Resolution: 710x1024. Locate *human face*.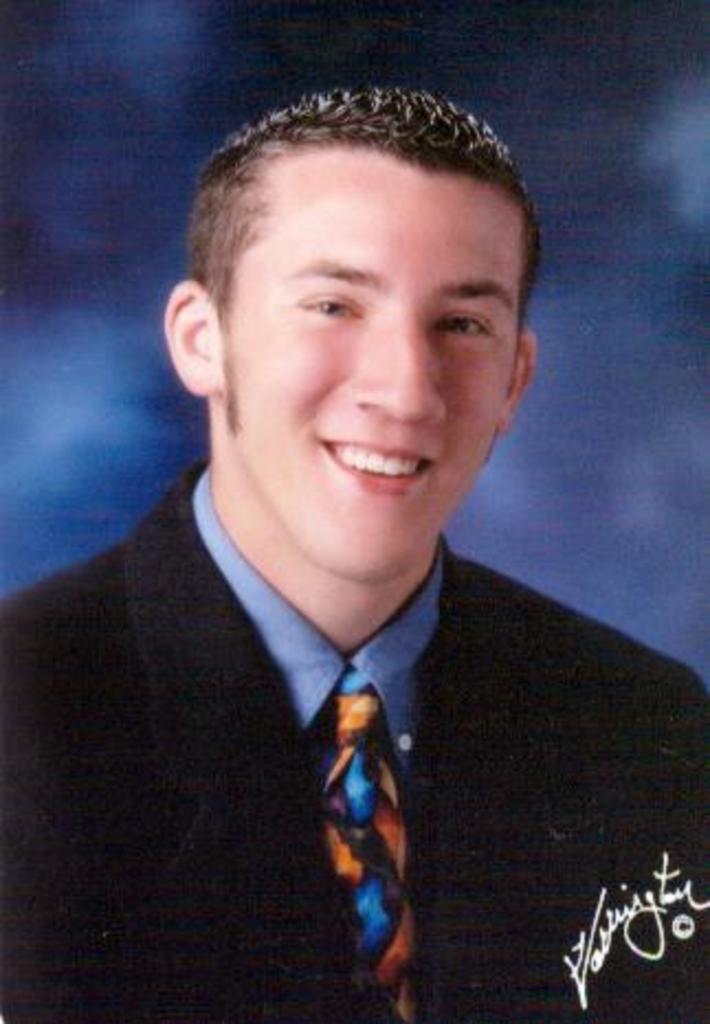
224,171,528,576.
